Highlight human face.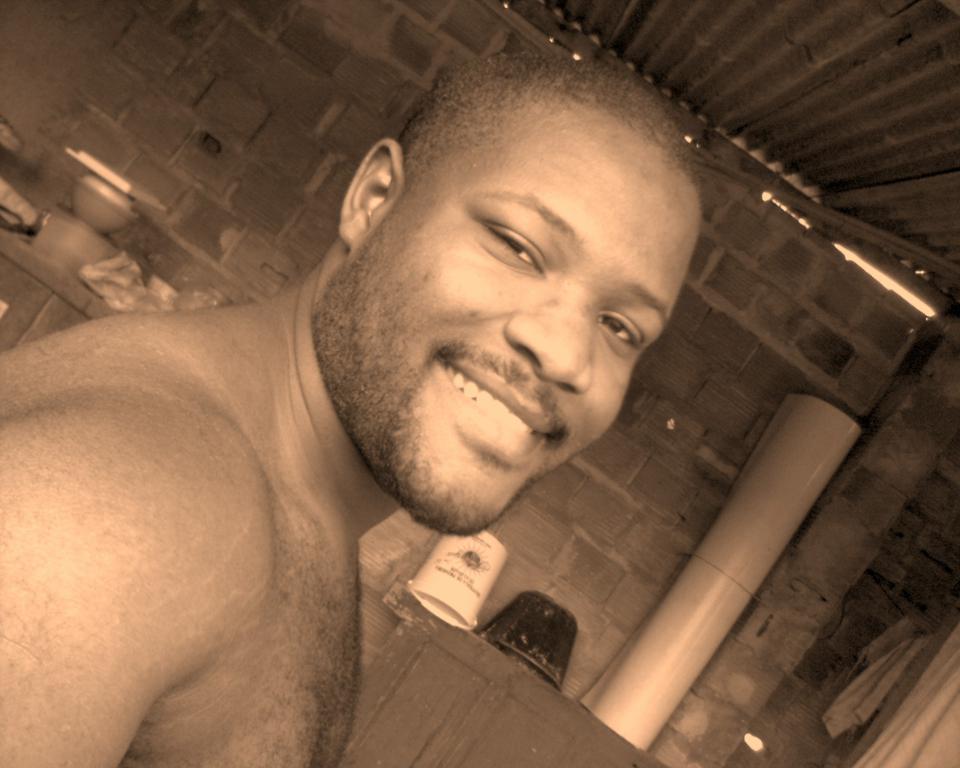
Highlighted region: 309/105/702/539.
